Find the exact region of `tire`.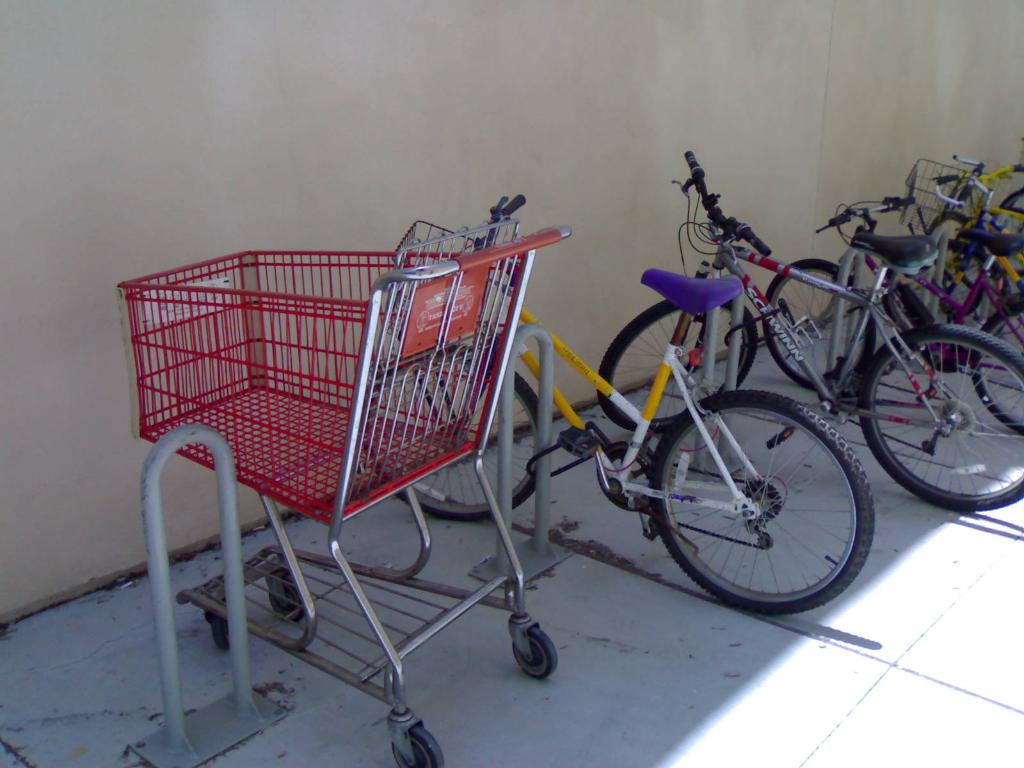
Exact region: (390, 724, 445, 767).
